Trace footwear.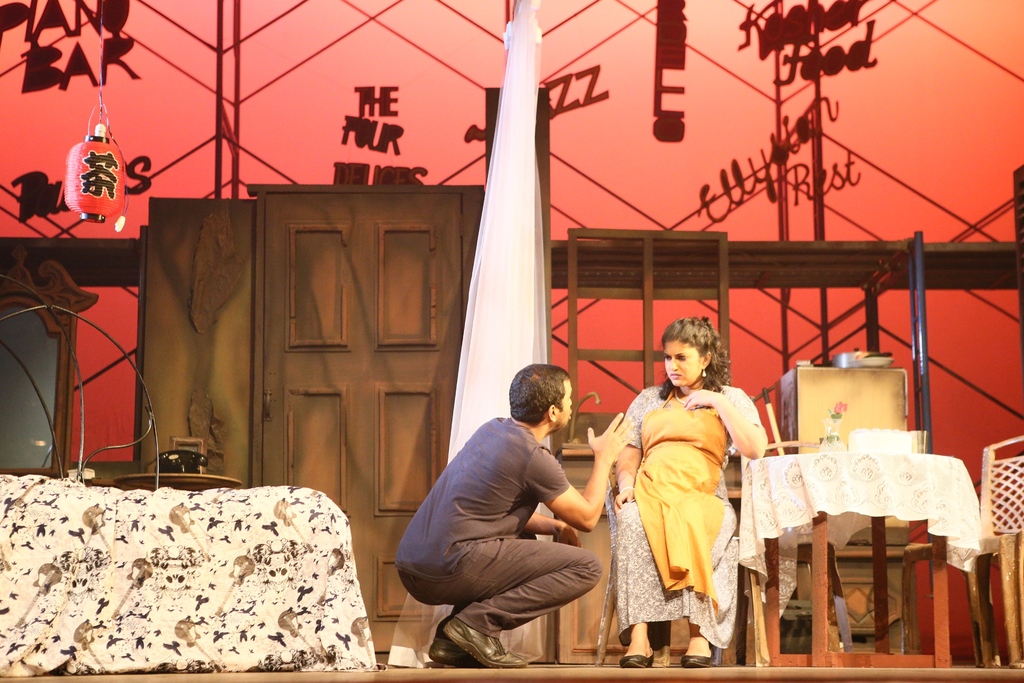
Traced to bbox=(679, 643, 718, 666).
